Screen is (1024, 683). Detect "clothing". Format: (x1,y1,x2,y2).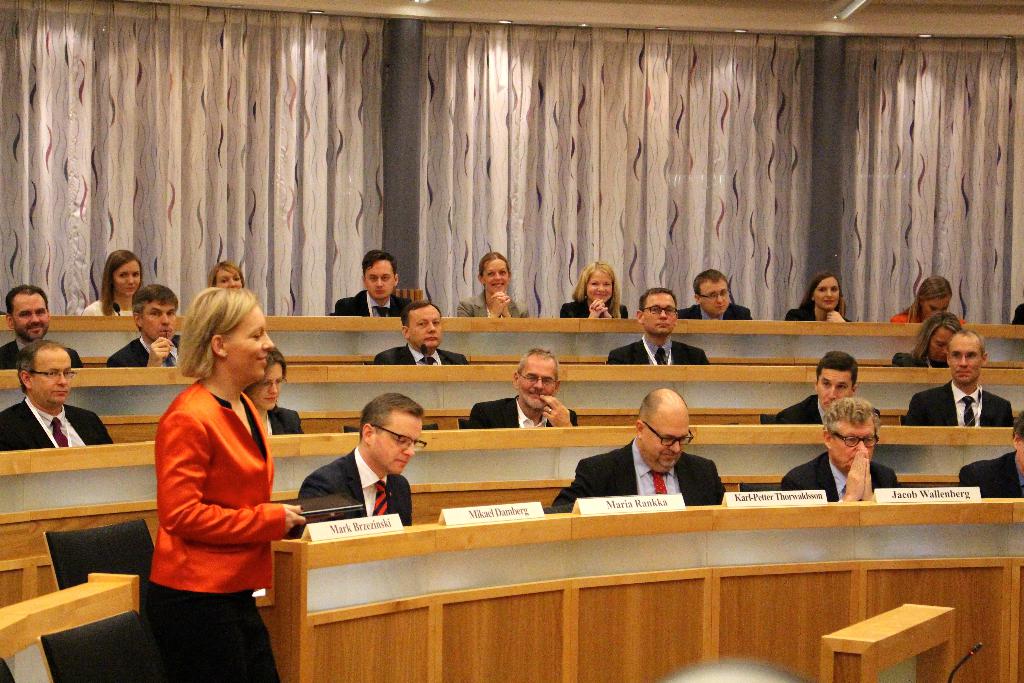
(892,347,952,368).
